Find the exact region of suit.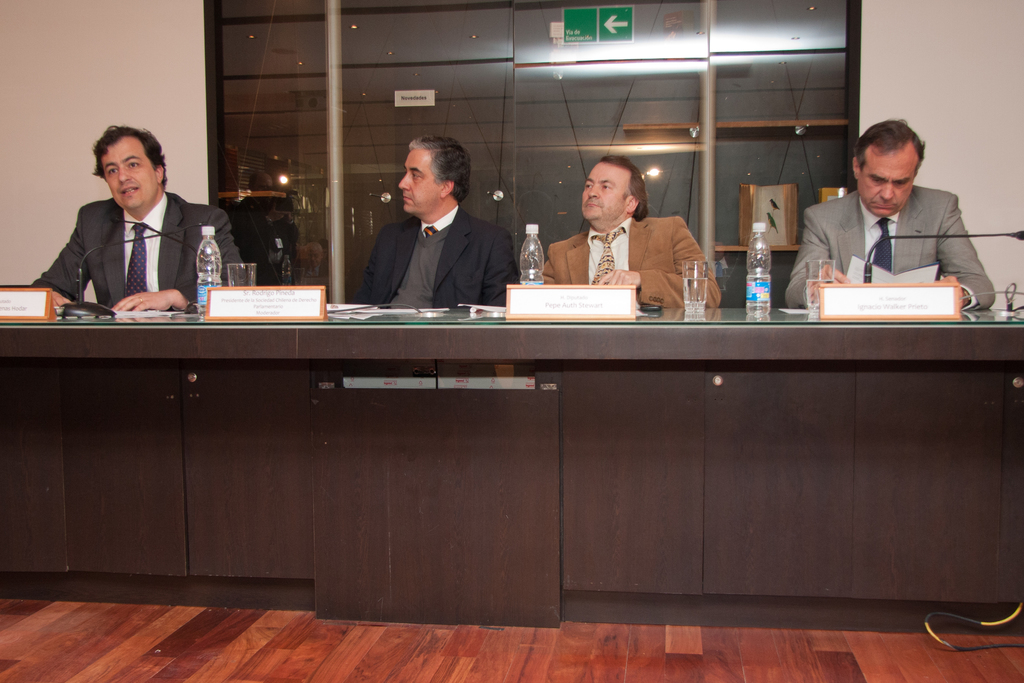
Exact region: rect(543, 220, 719, 318).
